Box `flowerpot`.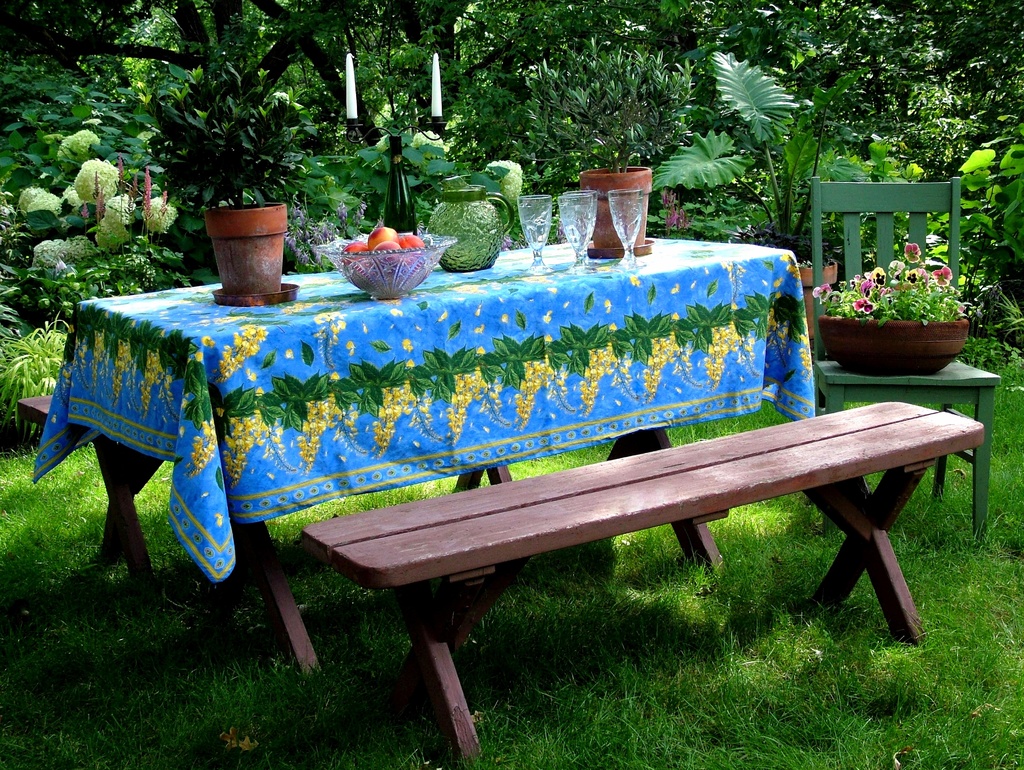
l=797, t=254, r=836, b=341.
